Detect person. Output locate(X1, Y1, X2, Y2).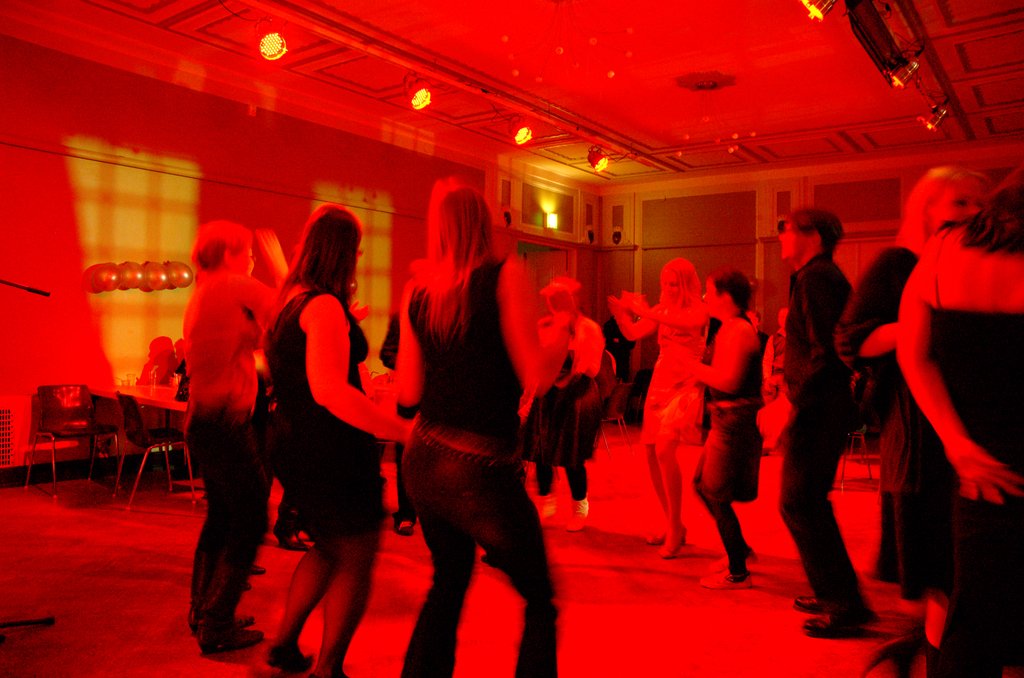
locate(833, 166, 999, 677).
